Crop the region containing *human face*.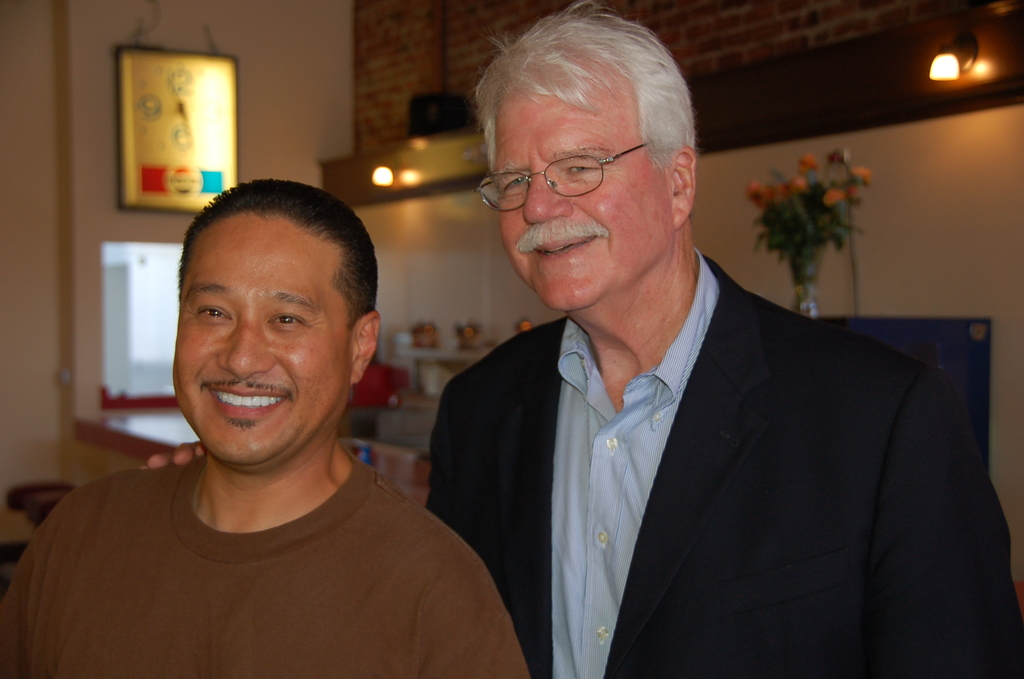
Crop region: [x1=173, y1=215, x2=349, y2=463].
